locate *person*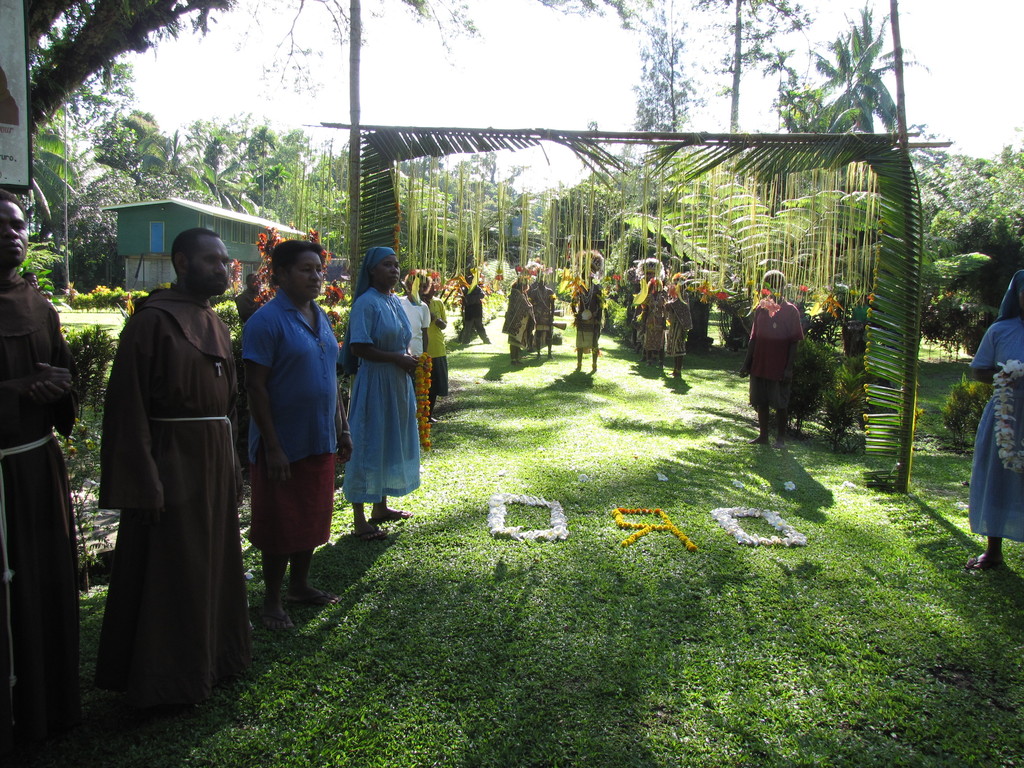
locate(459, 271, 493, 345)
